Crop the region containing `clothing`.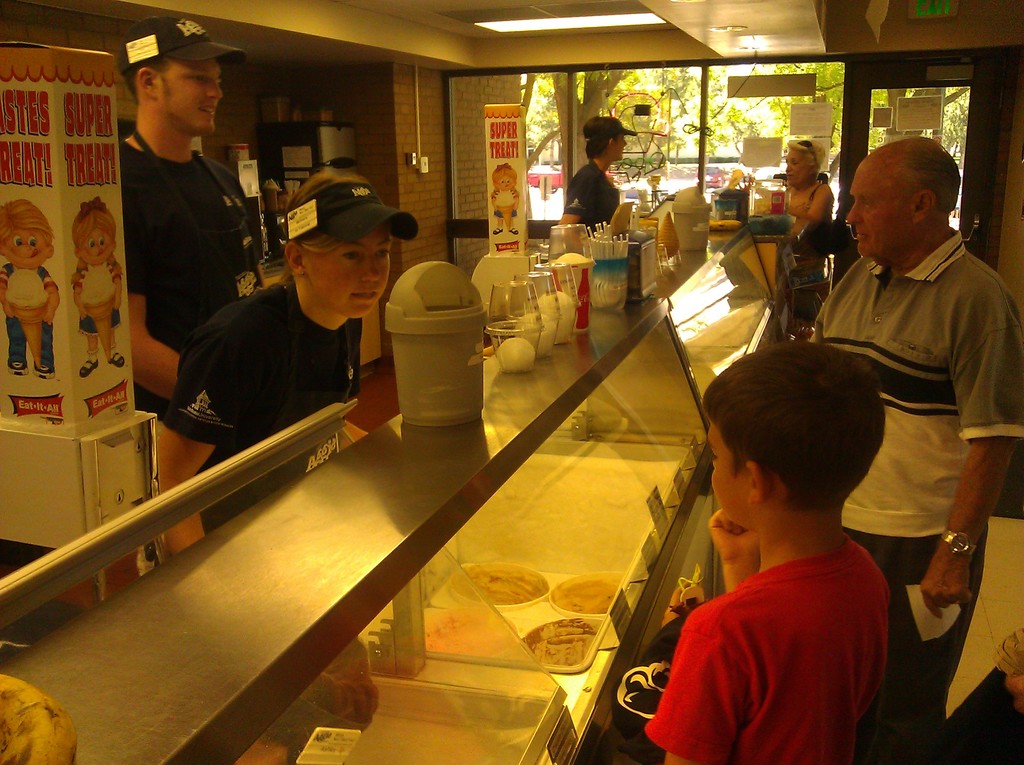
Crop region: l=122, t=134, r=254, b=423.
